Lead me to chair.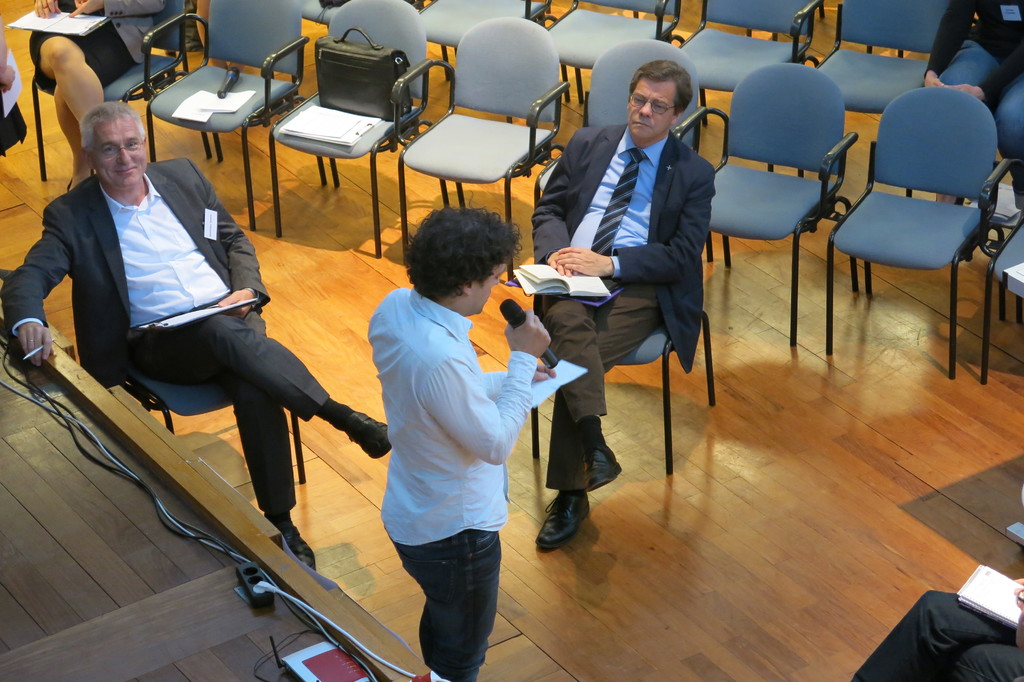
Lead to (529, 308, 719, 476).
